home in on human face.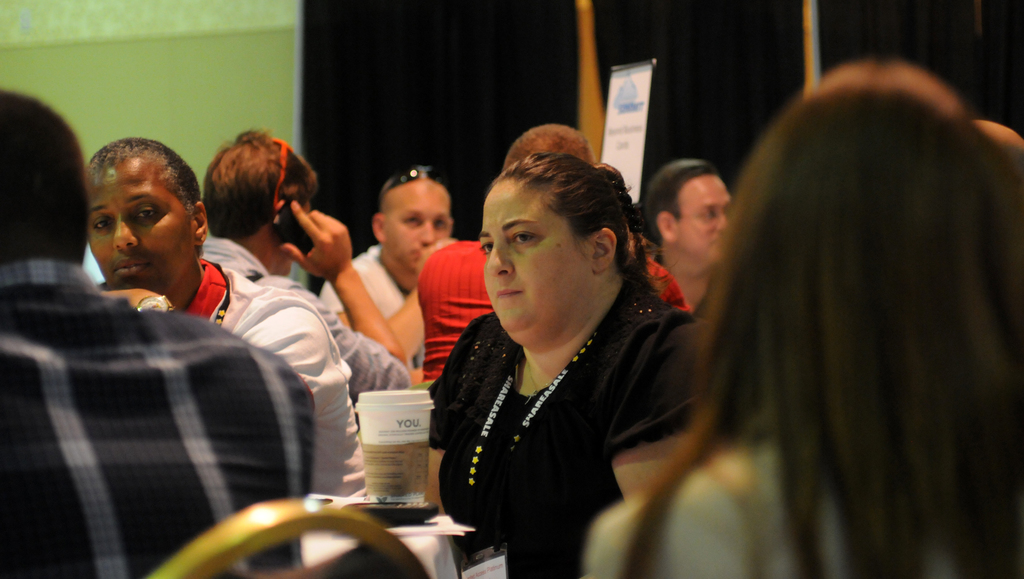
Homed in at (479,176,593,348).
